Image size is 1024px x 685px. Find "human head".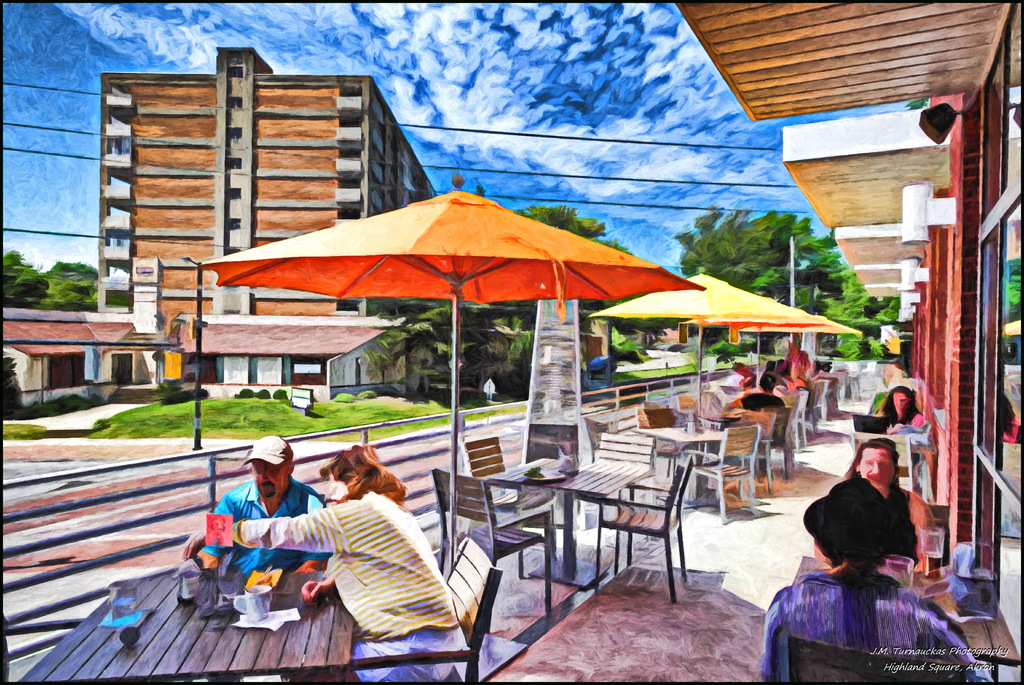
pyautogui.locateOnScreen(237, 434, 298, 505).
